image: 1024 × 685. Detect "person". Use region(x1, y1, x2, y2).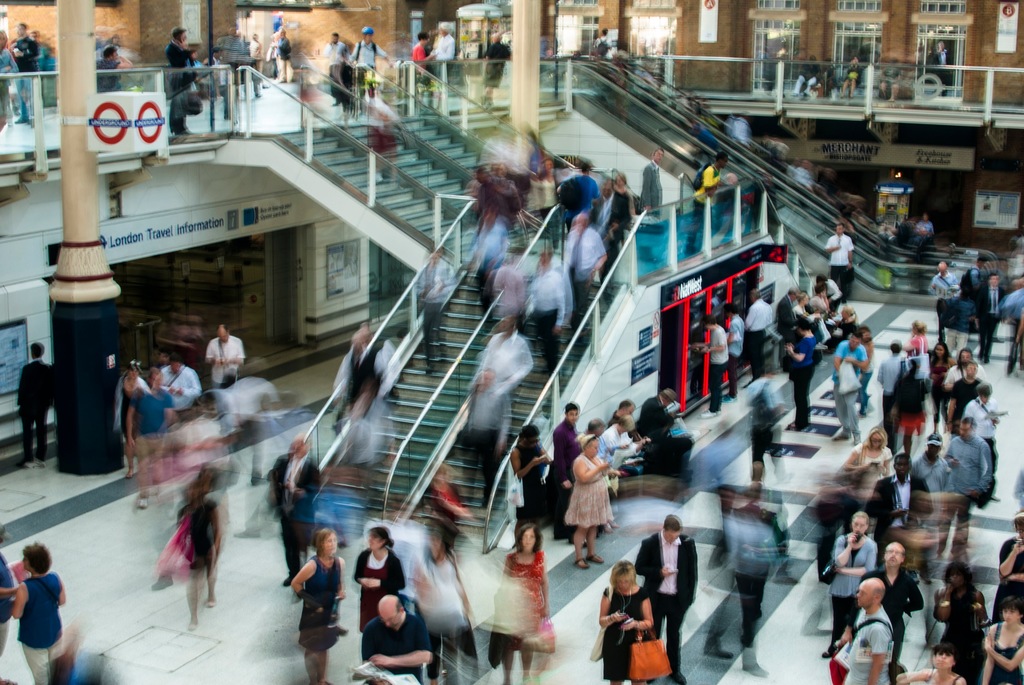
region(844, 579, 897, 684).
